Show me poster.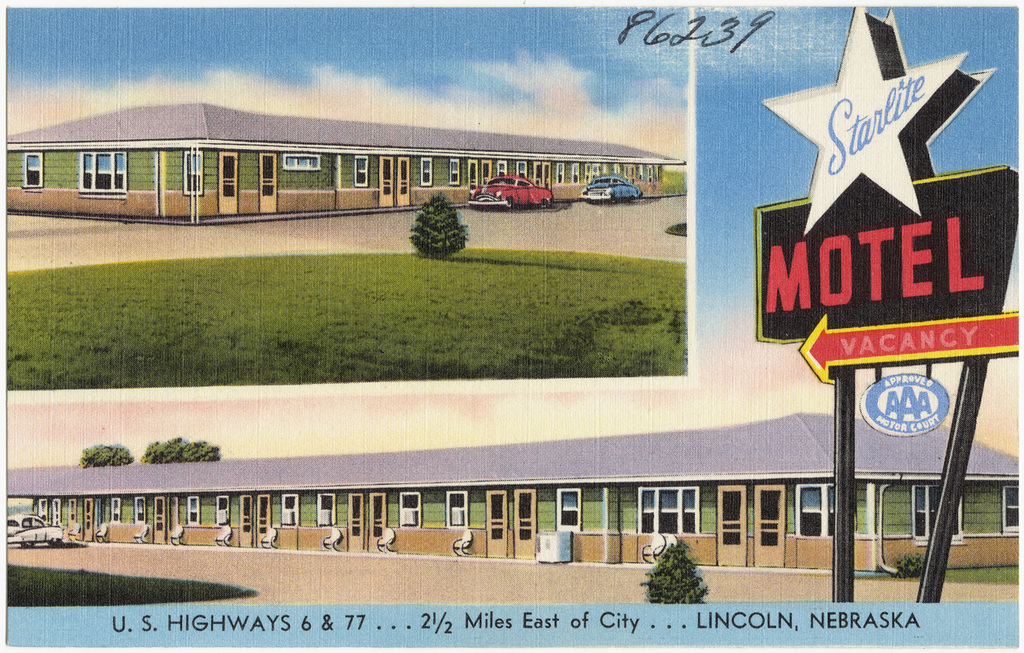
poster is here: (left=0, top=0, right=1023, bottom=652).
